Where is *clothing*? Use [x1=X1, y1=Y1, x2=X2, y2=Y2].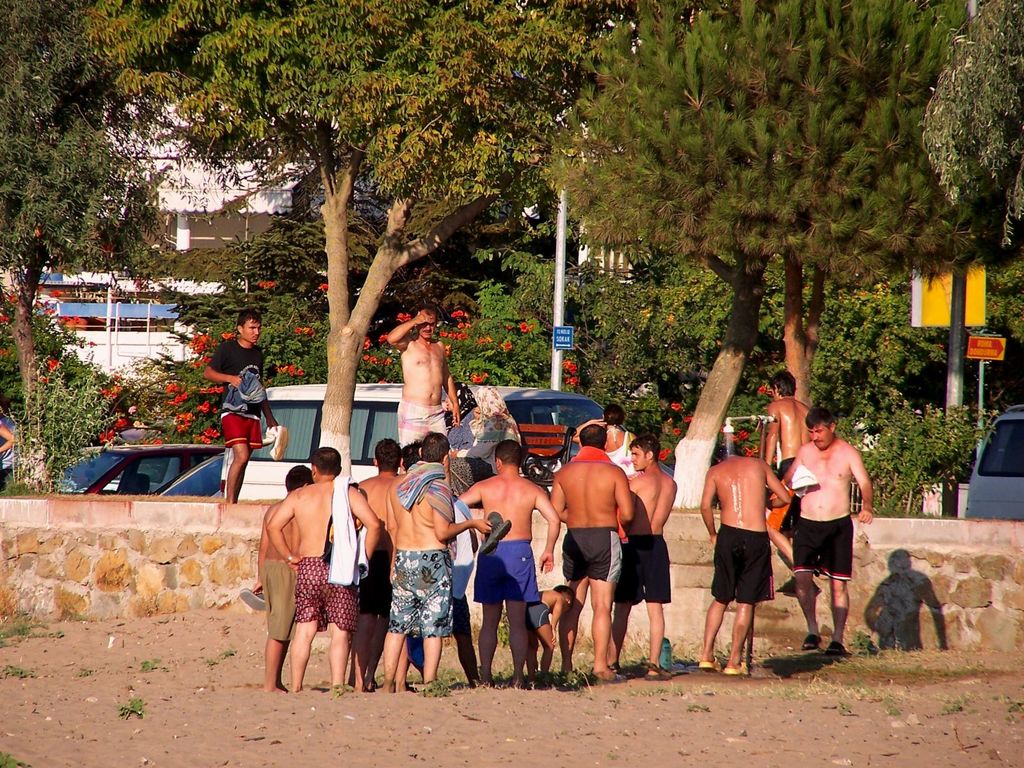
[x1=473, y1=544, x2=537, y2=605].
